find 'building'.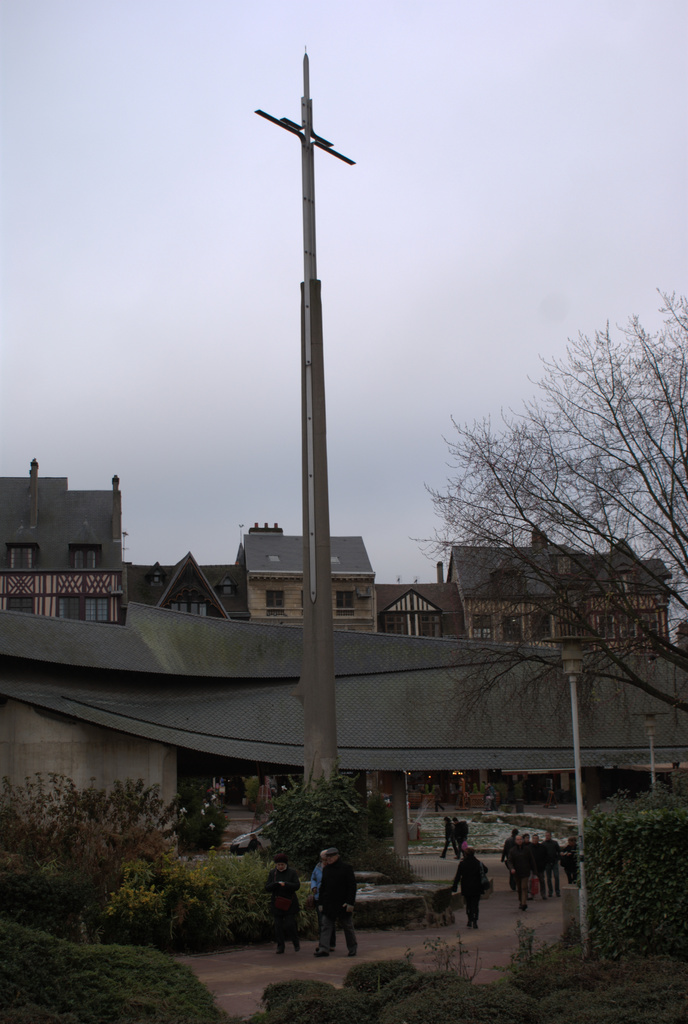
locate(368, 562, 459, 650).
